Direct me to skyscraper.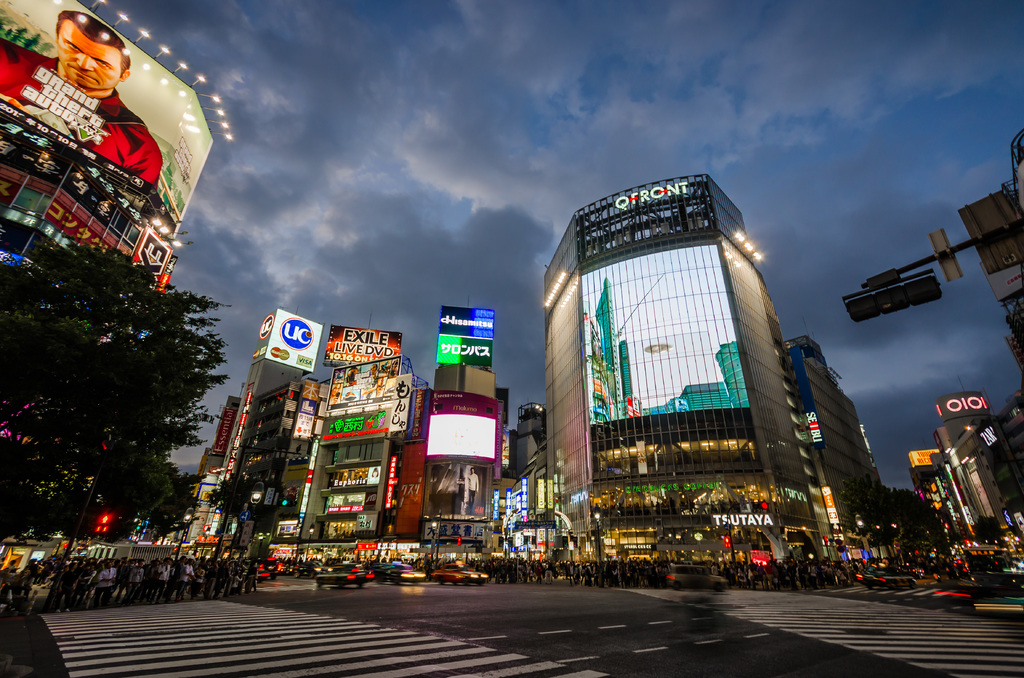
Direction: x1=787 y1=338 x2=895 y2=572.
